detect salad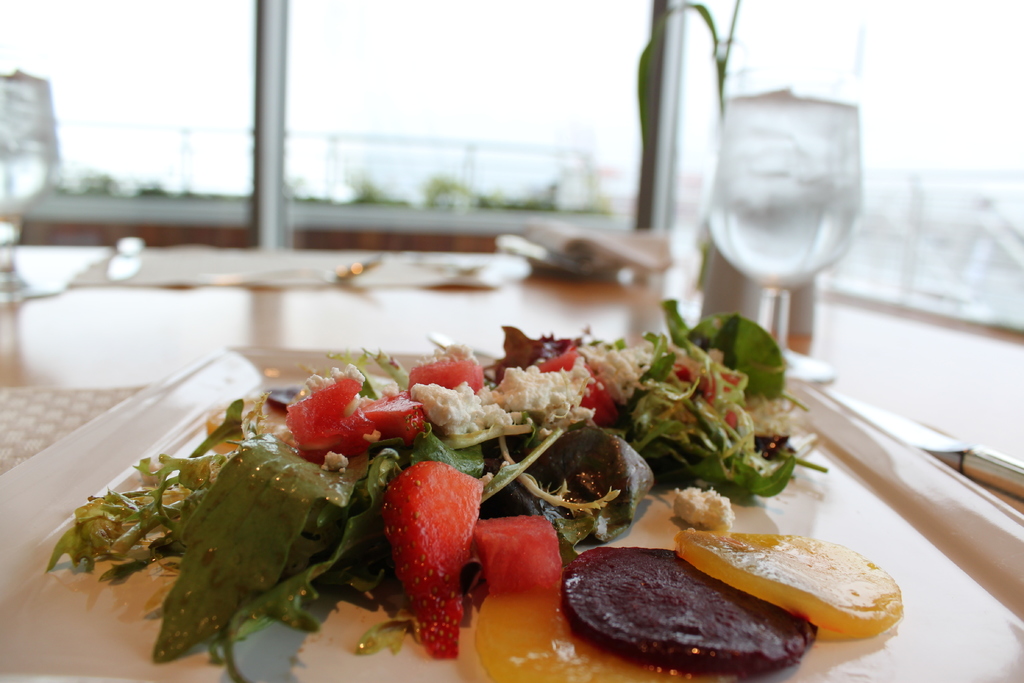
{"left": 67, "top": 304, "right": 863, "bottom": 679}
